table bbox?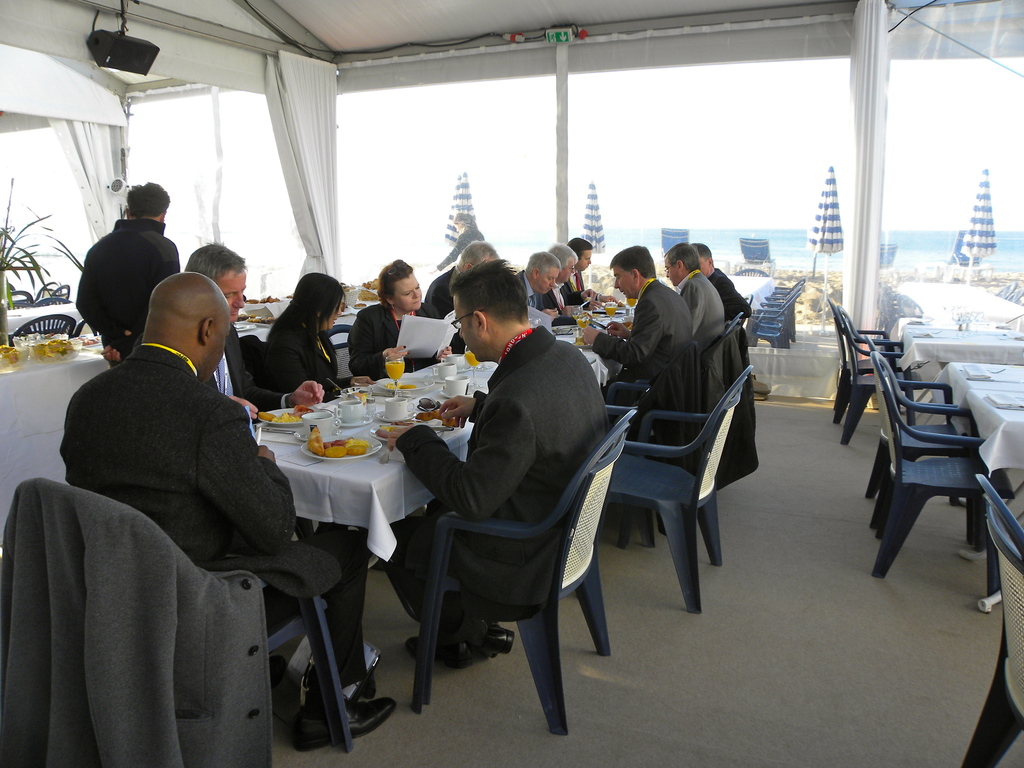
x1=726, y1=274, x2=772, y2=315
